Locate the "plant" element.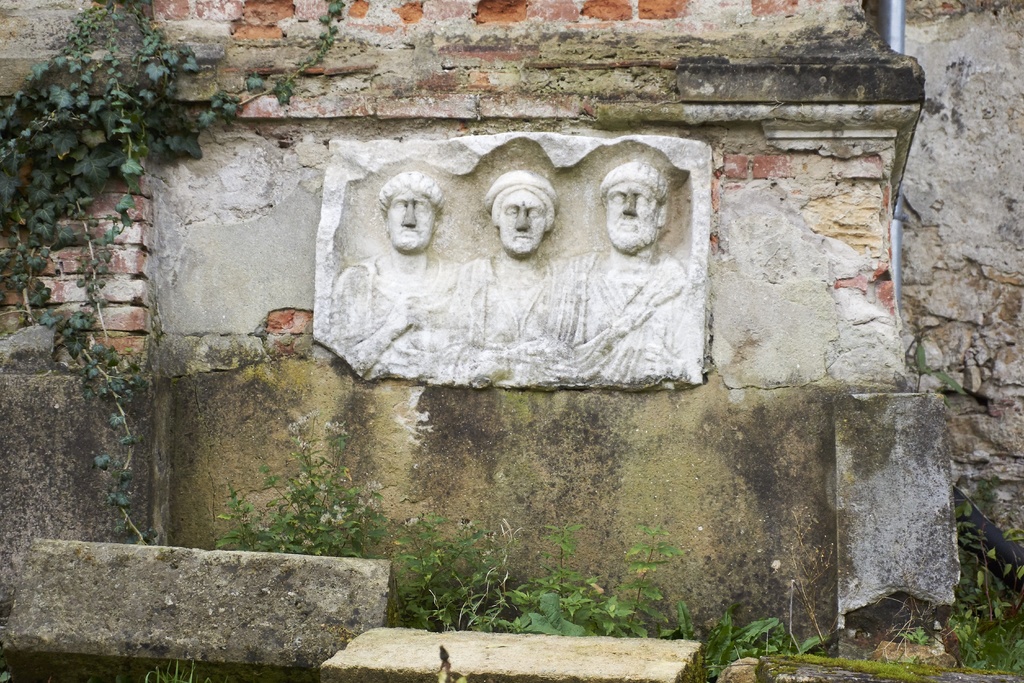
Element bbox: select_region(885, 468, 1023, 682).
